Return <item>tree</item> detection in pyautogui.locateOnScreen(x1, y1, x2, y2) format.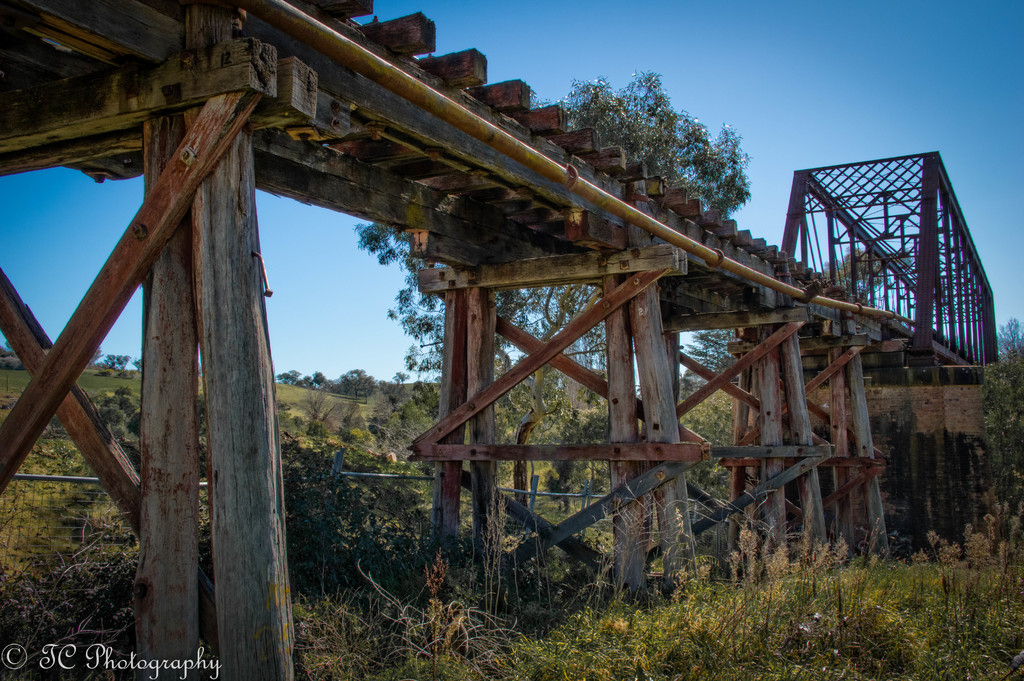
pyautogui.locateOnScreen(979, 317, 1023, 526).
